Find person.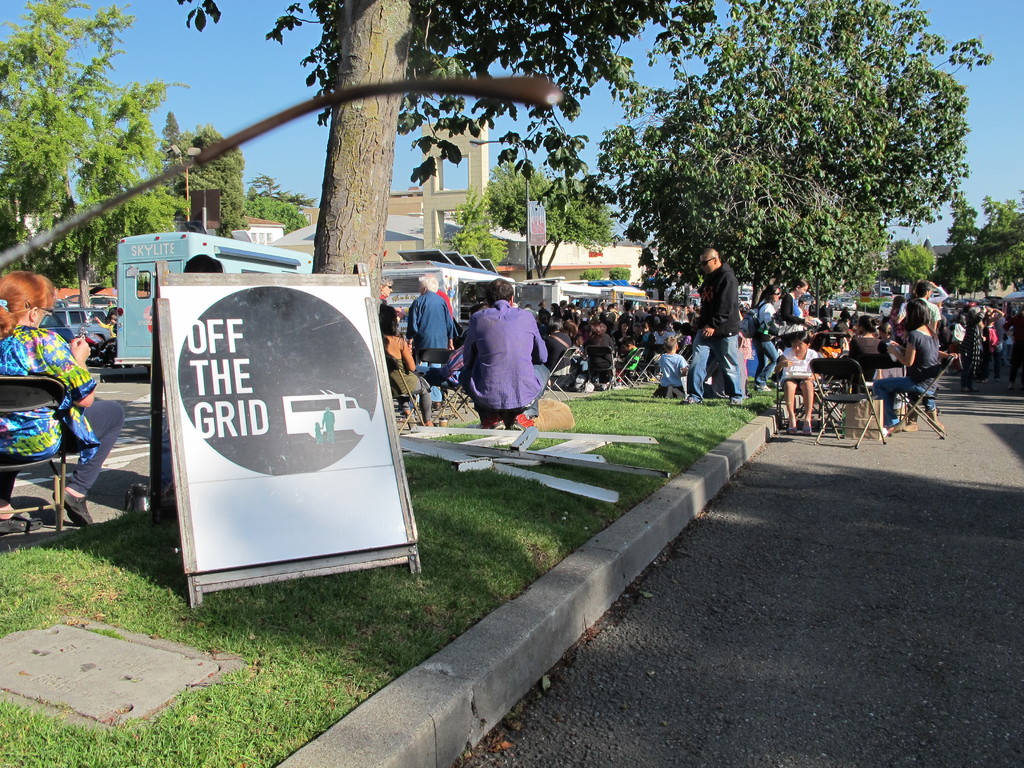
crop(753, 286, 772, 387).
